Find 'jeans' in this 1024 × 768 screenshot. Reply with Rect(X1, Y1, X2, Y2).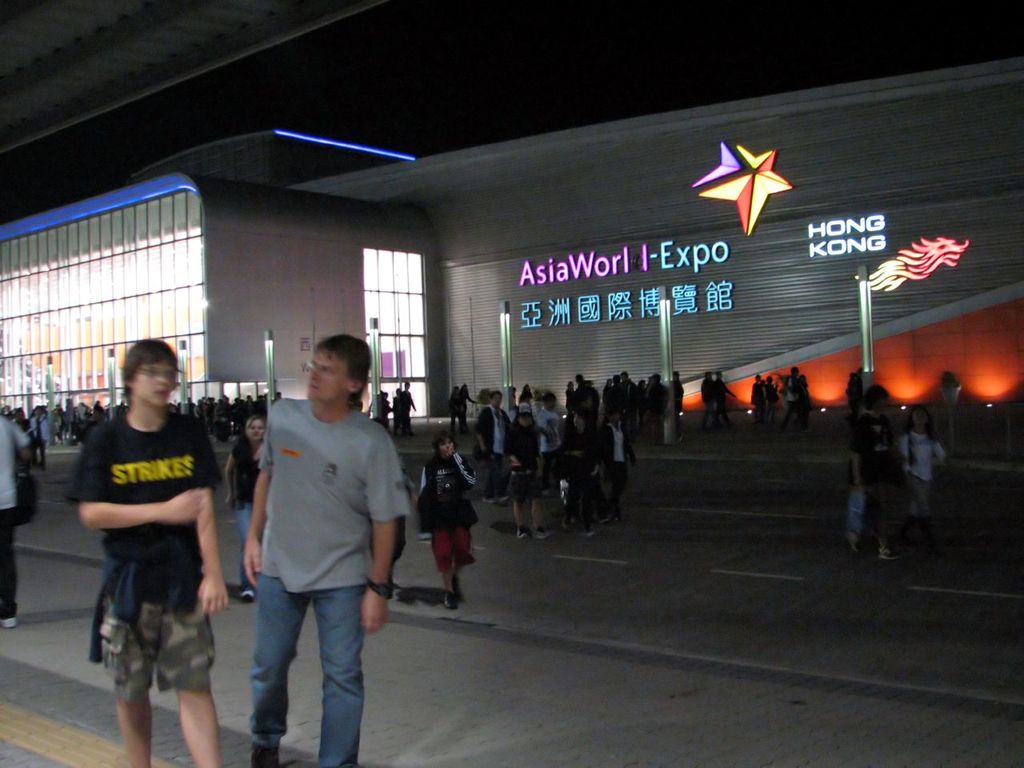
Rect(907, 472, 929, 516).
